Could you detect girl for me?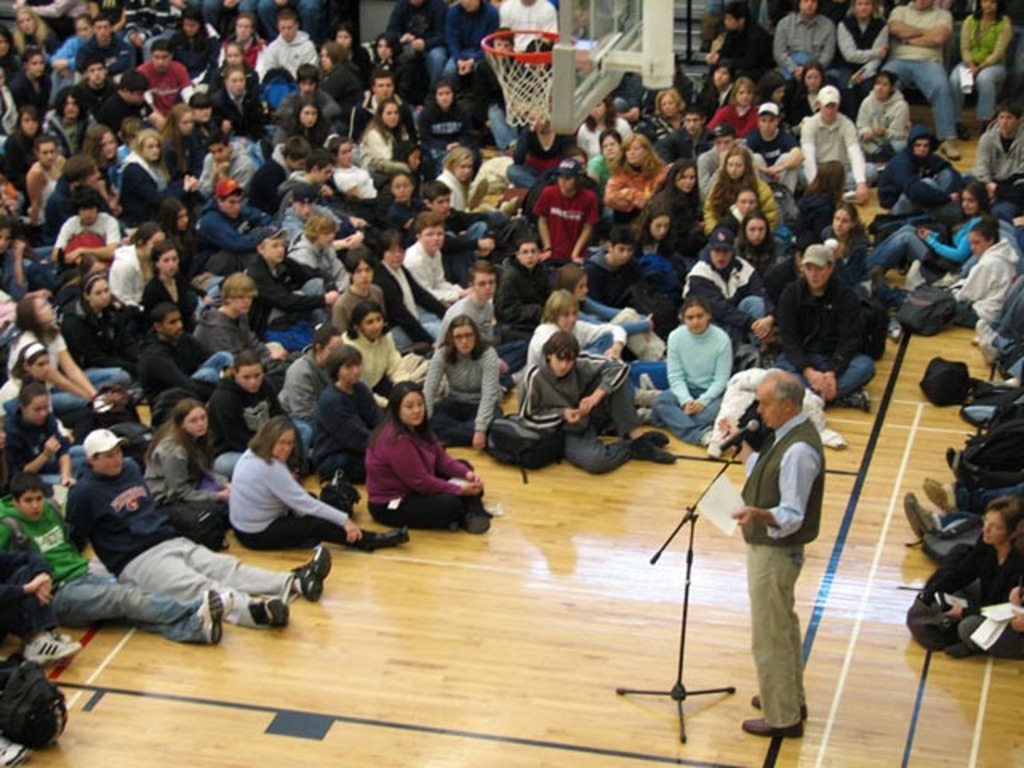
Detection result: {"x1": 0, "y1": 109, "x2": 43, "y2": 189}.
